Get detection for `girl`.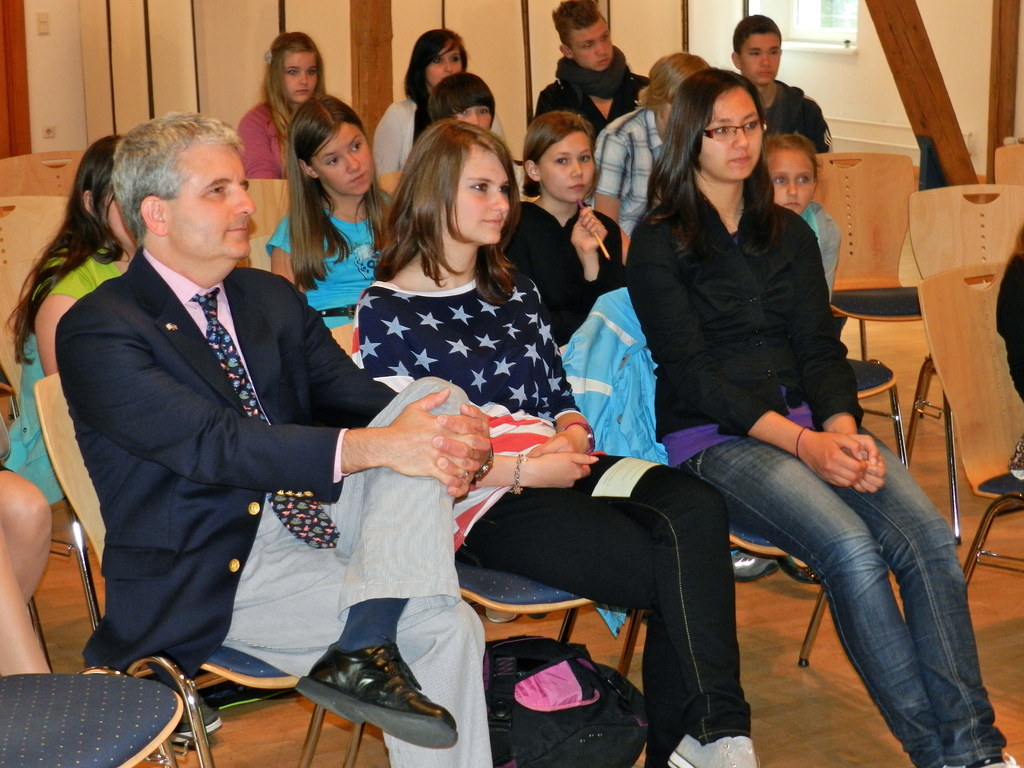
Detection: bbox=[1, 132, 225, 740].
